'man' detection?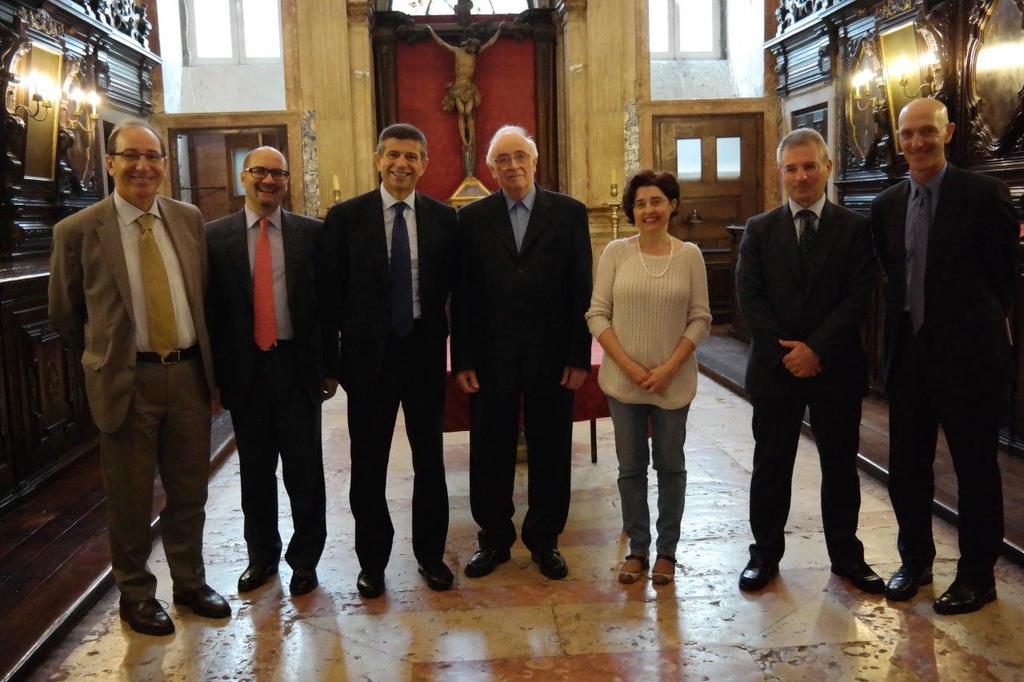
[x1=734, y1=129, x2=896, y2=596]
